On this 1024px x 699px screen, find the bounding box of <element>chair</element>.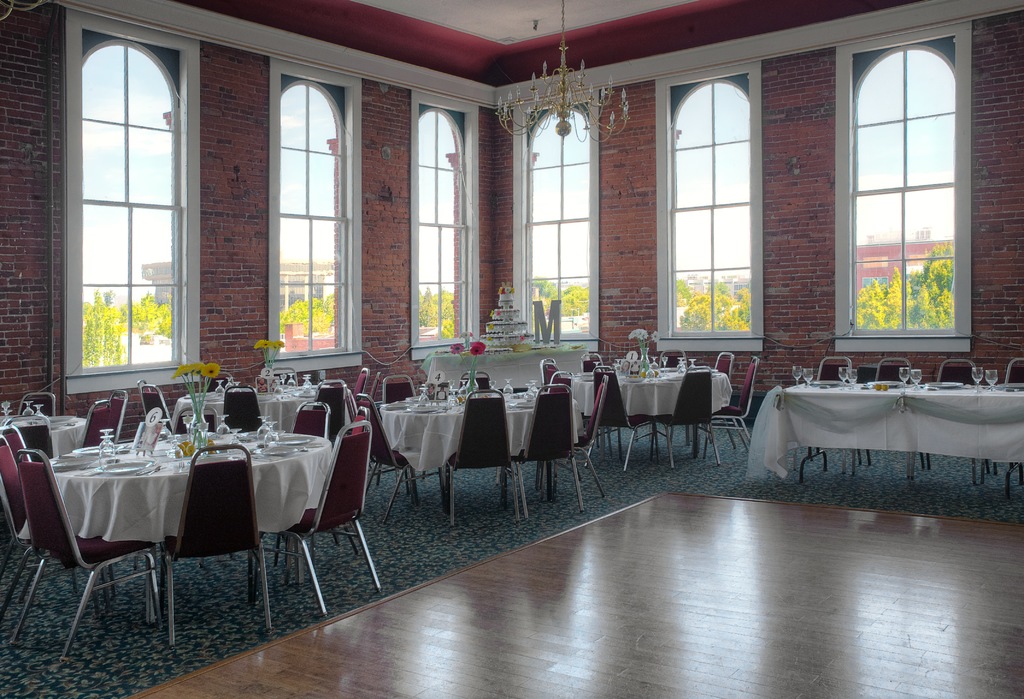
Bounding box: 588/364/660/468.
